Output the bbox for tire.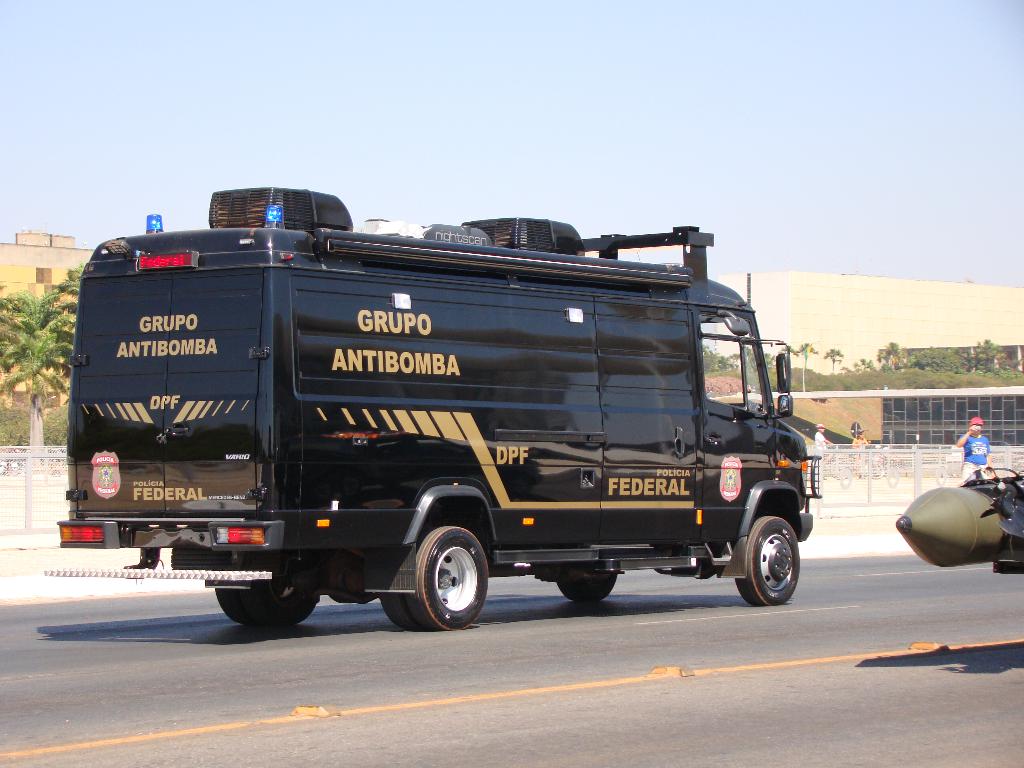
[556, 570, 620, 602].
